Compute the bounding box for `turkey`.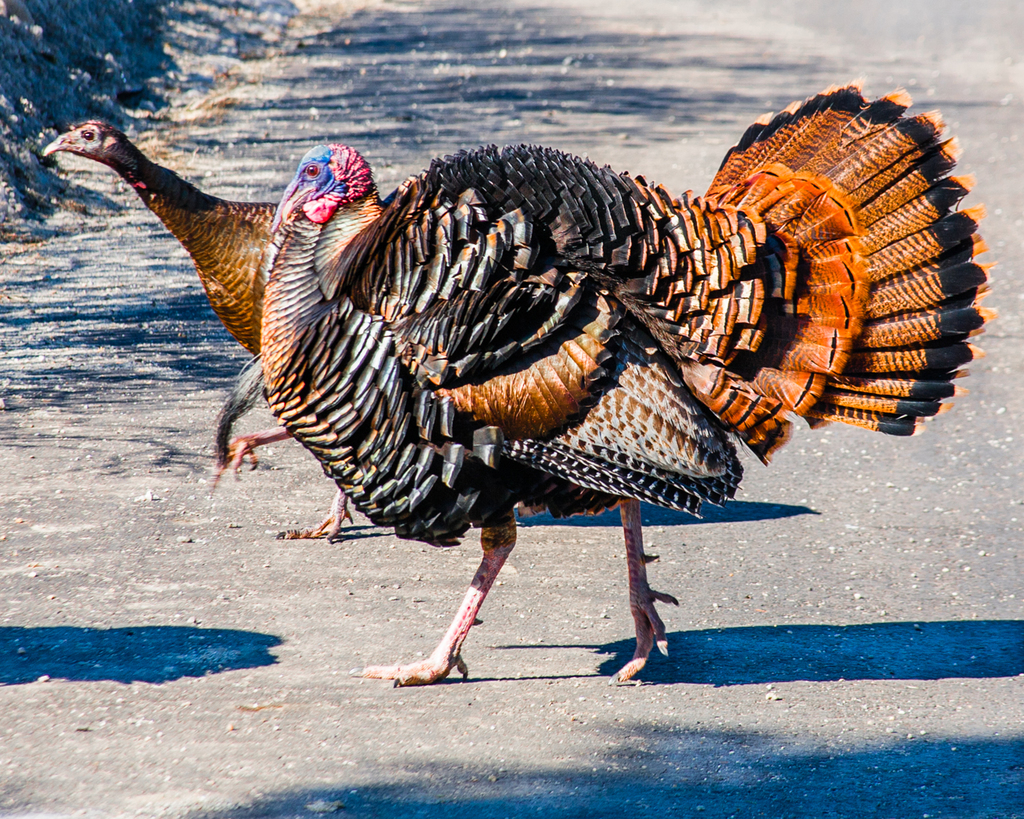
(263, 74, 1002, 687).
